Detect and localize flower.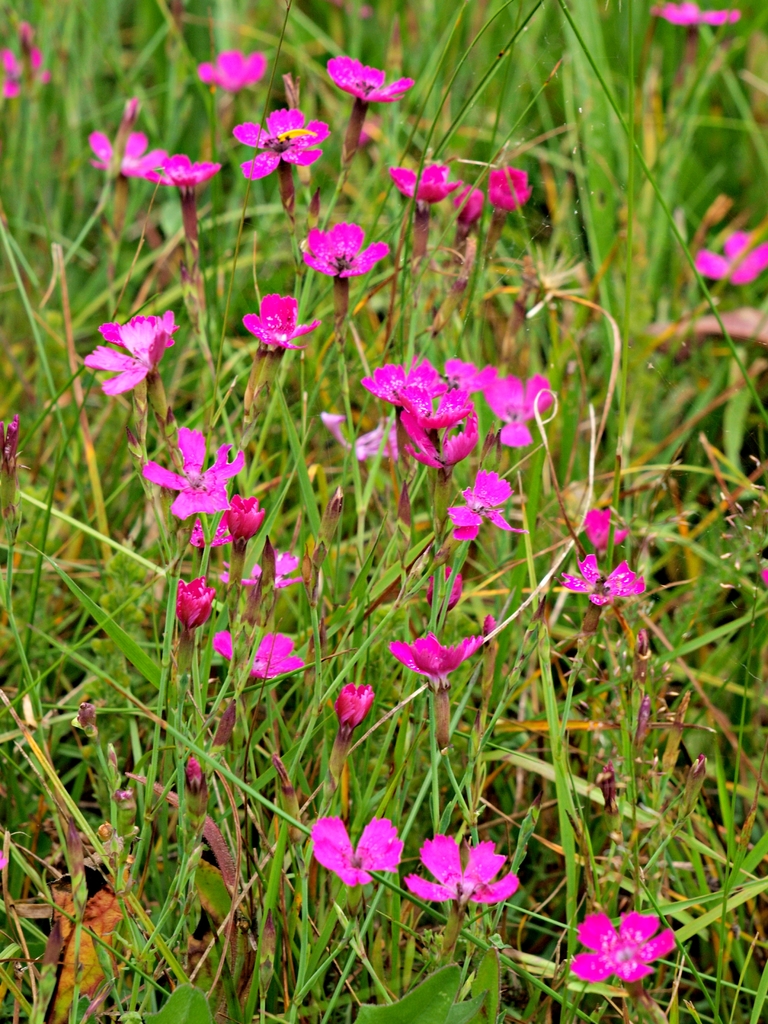
Localized at [left=569, top=902, right=692, bottom=992].
